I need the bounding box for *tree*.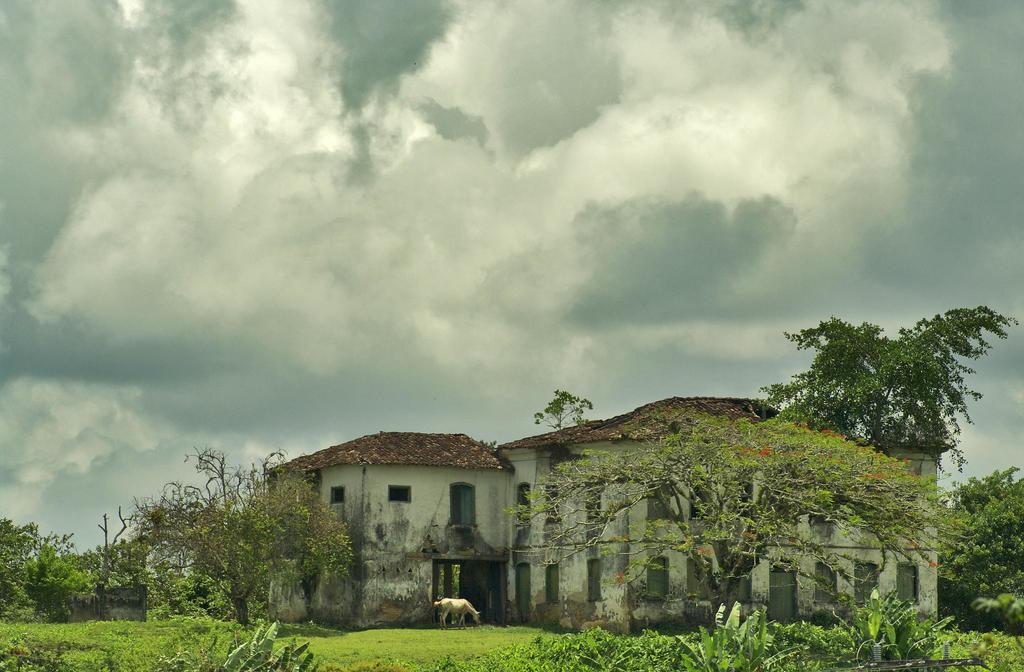
Here it is: [left=535, top=391, right=590, bottom=441].
